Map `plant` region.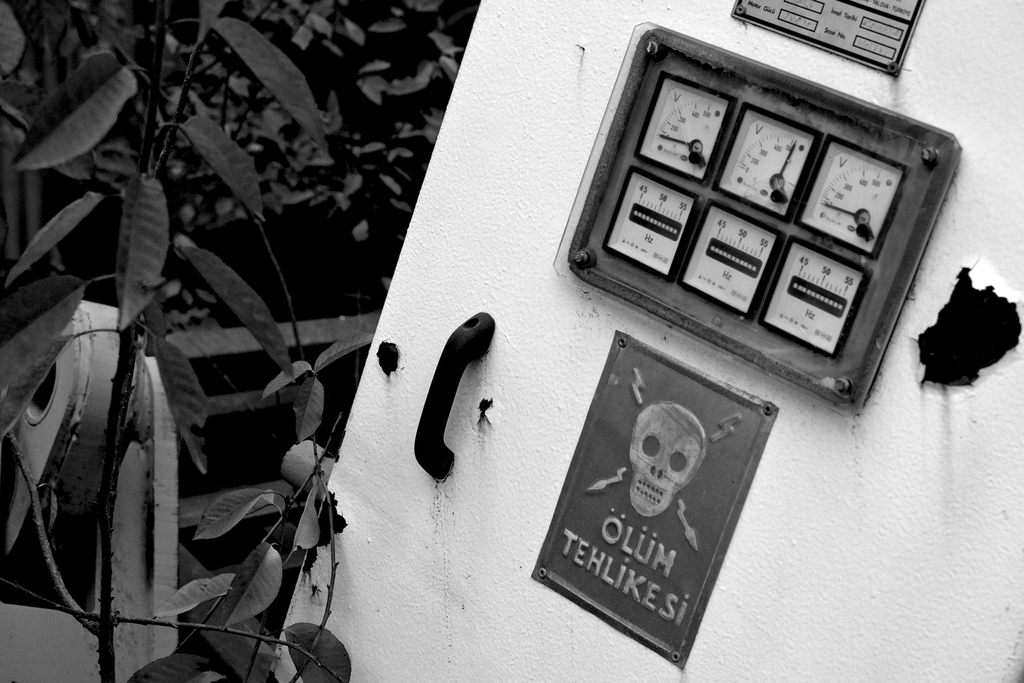
Mapped to {"left": 0, "top": 1, "right": 374, "bottom": 682}.
